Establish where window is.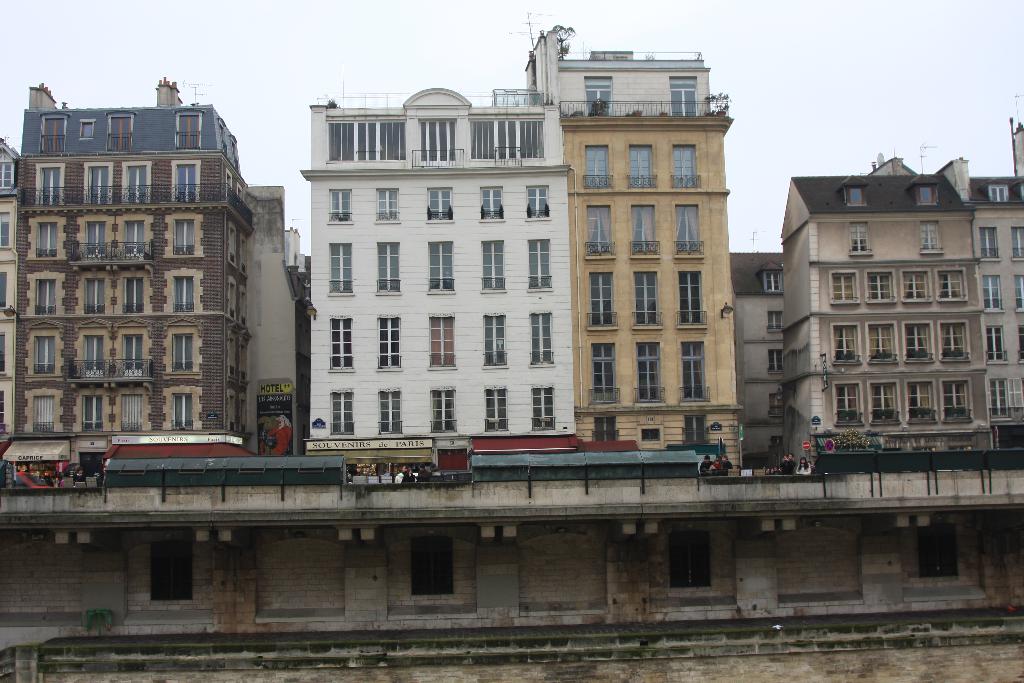
Established at x1=976, y1=226, x2=998, y2=259.
